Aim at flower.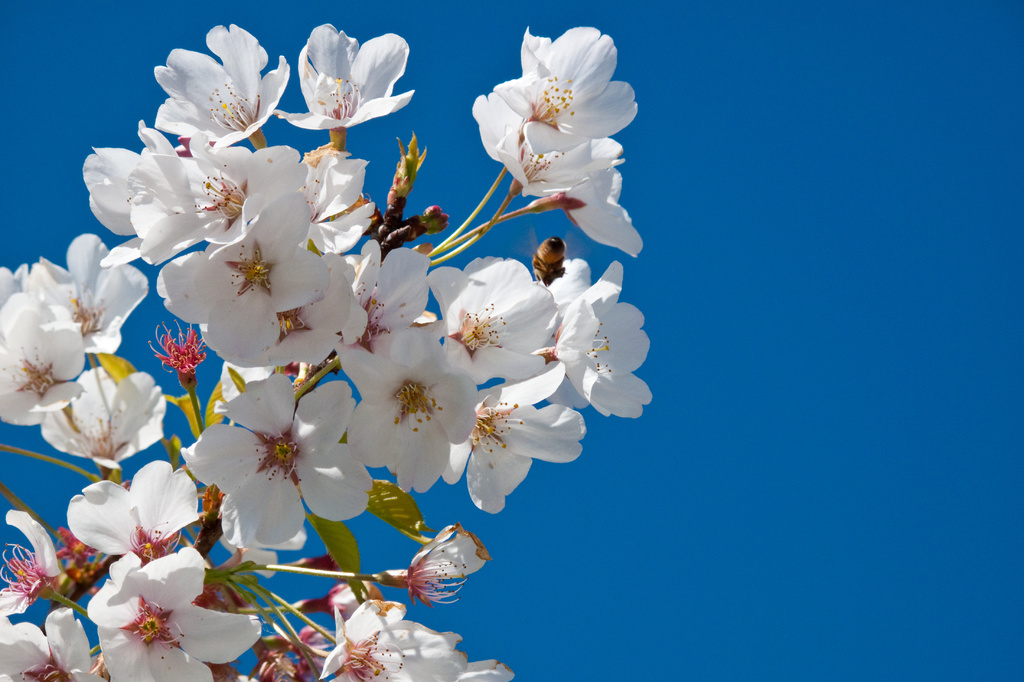
Aimed at 275 23 422 145.
